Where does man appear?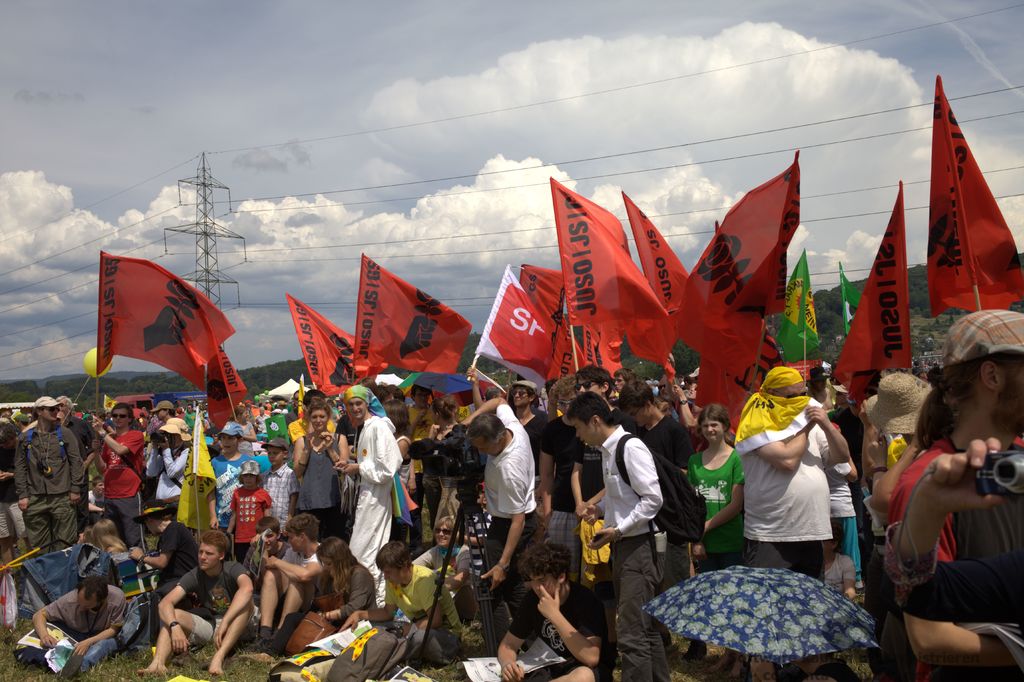
Appears at select_region(613, 365, 632, 396).
